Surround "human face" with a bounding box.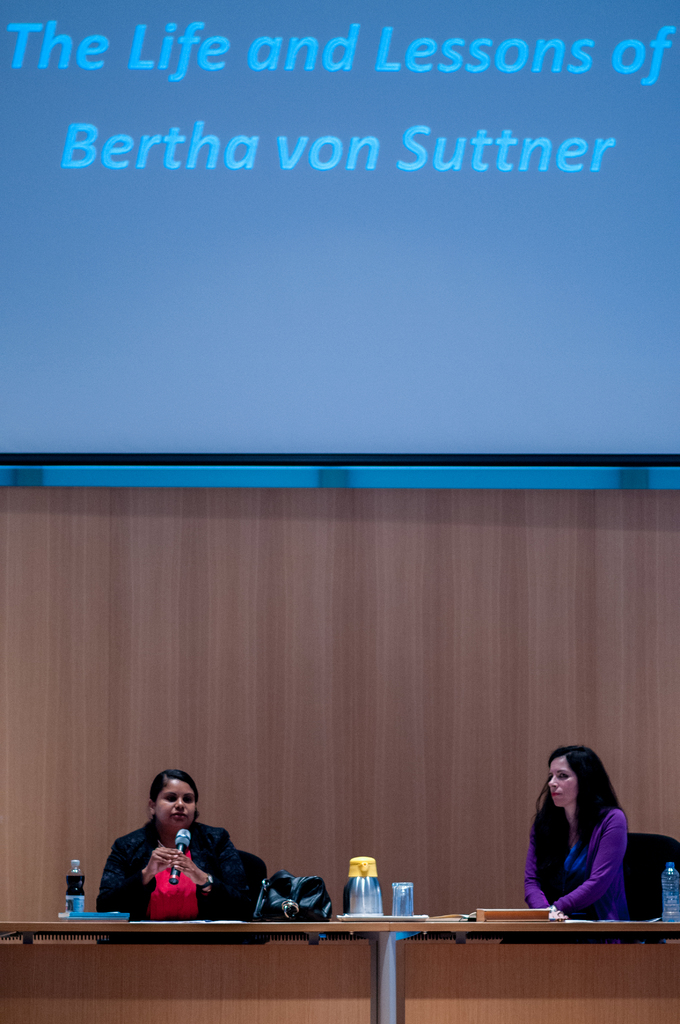
locate(547, 762, 576, 809).
